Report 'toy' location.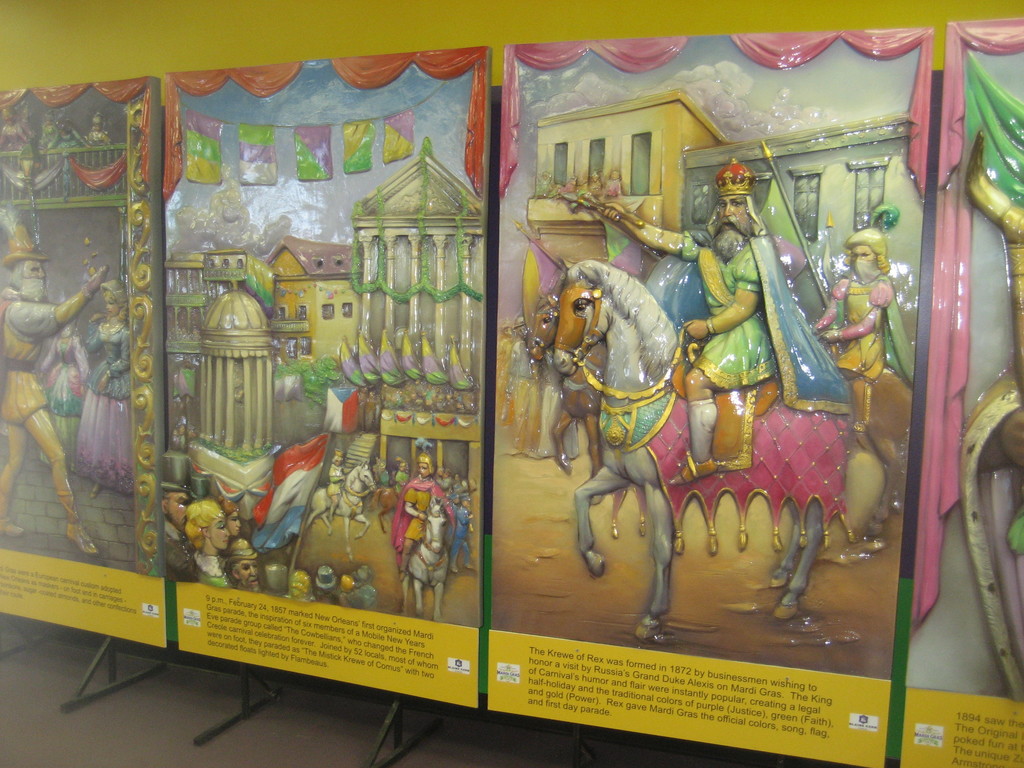
Report: (229, 530, 270, 602).
